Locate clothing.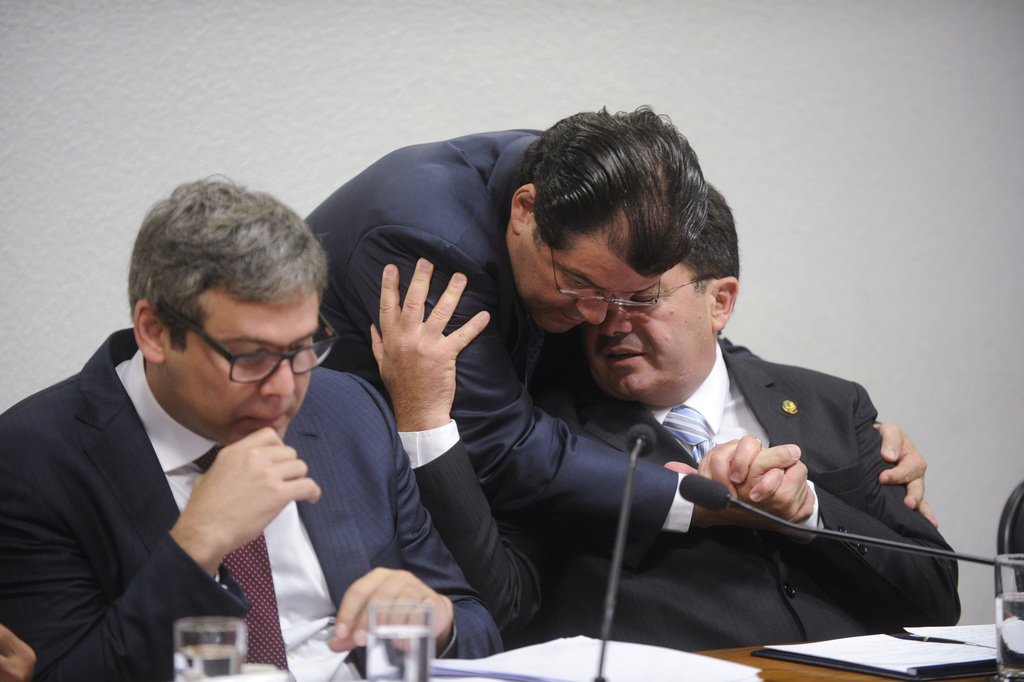
Bounding box: select_region(303, 124, 691, 530).
